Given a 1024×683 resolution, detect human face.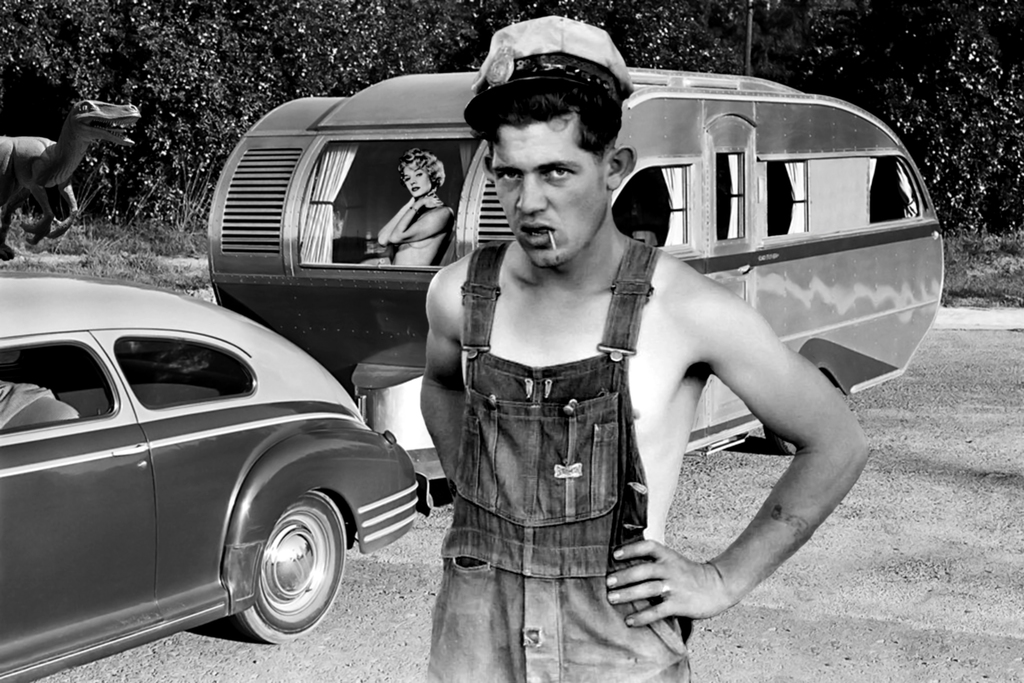
bbox(492, 129, 608, 267).
